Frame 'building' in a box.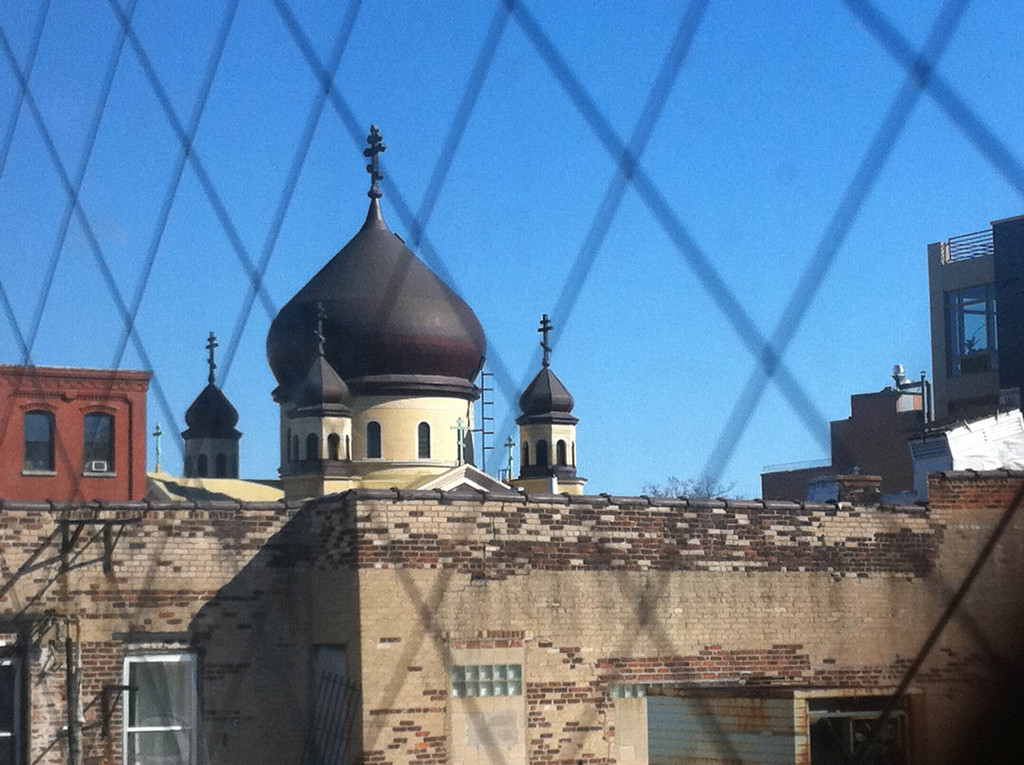
Rect(927, 214, 1023, 430).
